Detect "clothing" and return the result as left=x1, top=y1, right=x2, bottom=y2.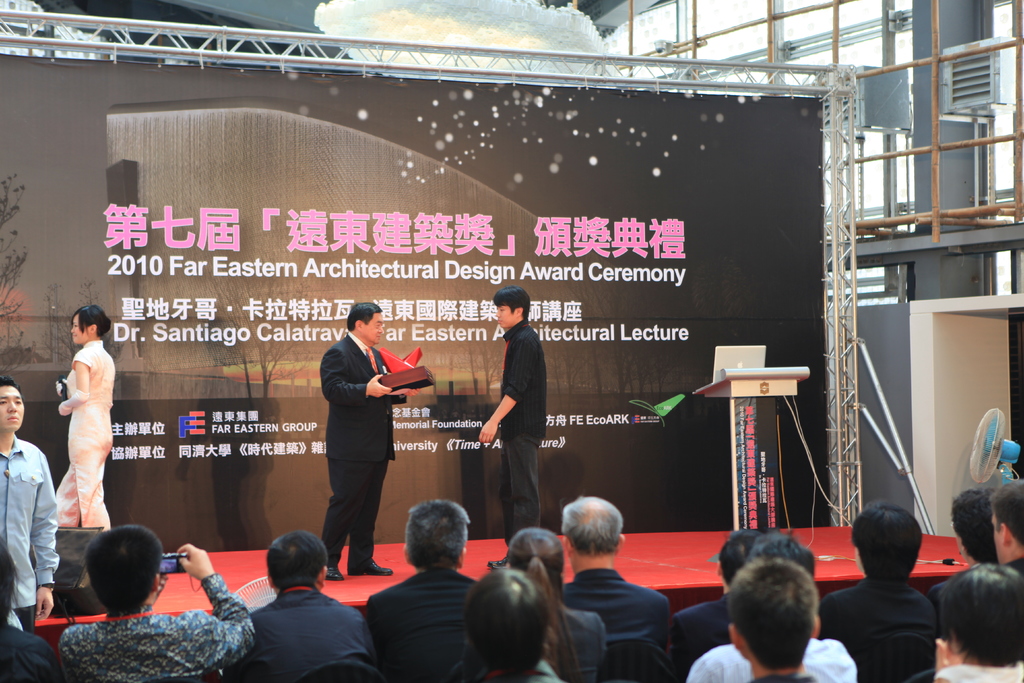
left=673, top=638, right=856, bottom=682.
